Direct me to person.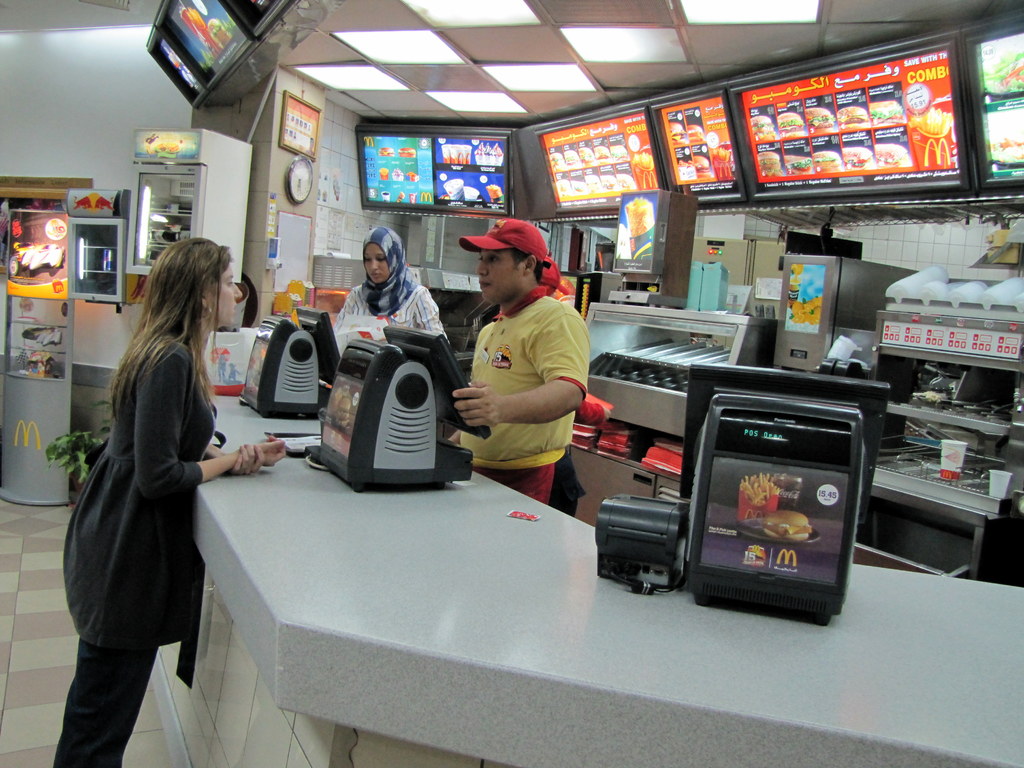
Direction: 452 216 588 506.
